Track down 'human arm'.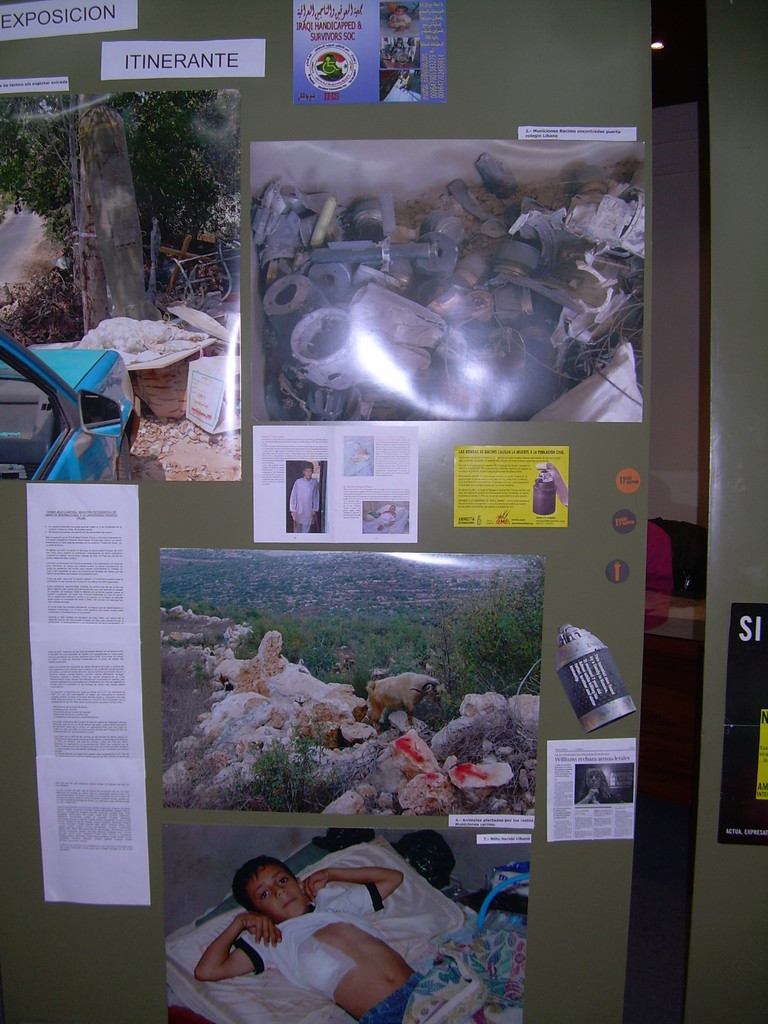
Tracked to Rect(201, 910, 284, 999).
